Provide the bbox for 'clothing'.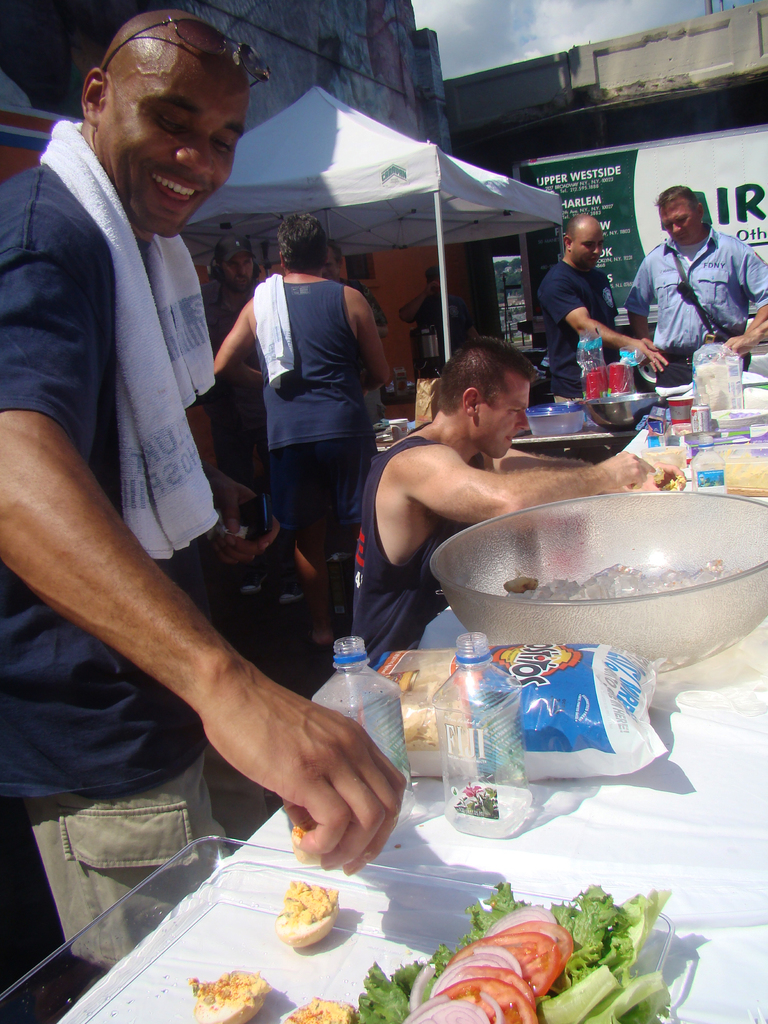
bbox(0, 120, 226, 961).
